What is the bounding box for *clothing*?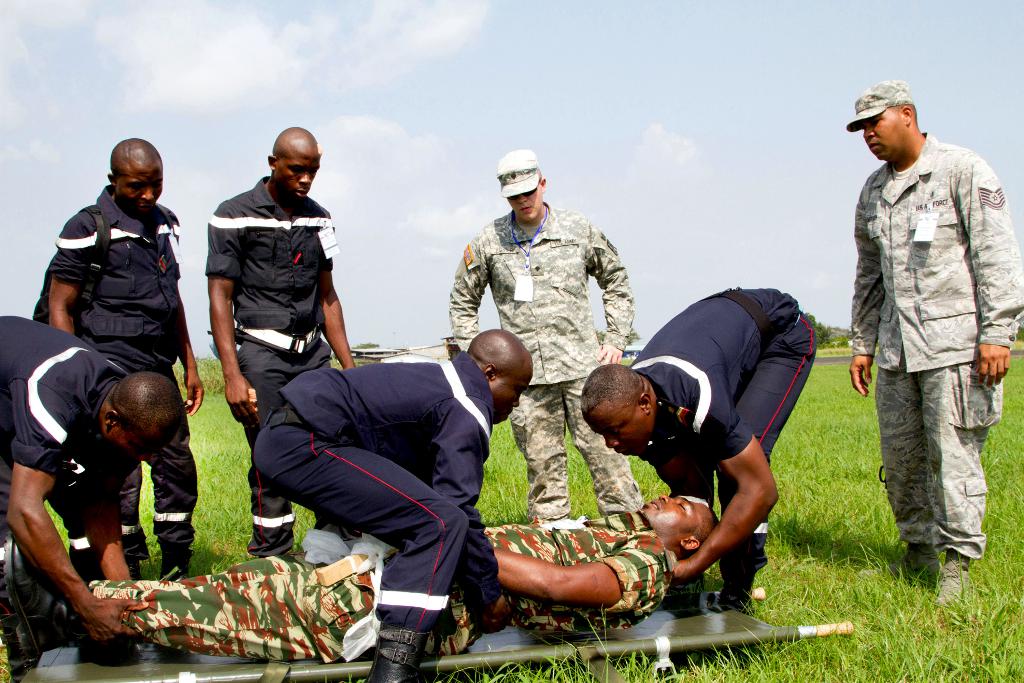
(x1=201, y1=177, x2=335, y2=552).
